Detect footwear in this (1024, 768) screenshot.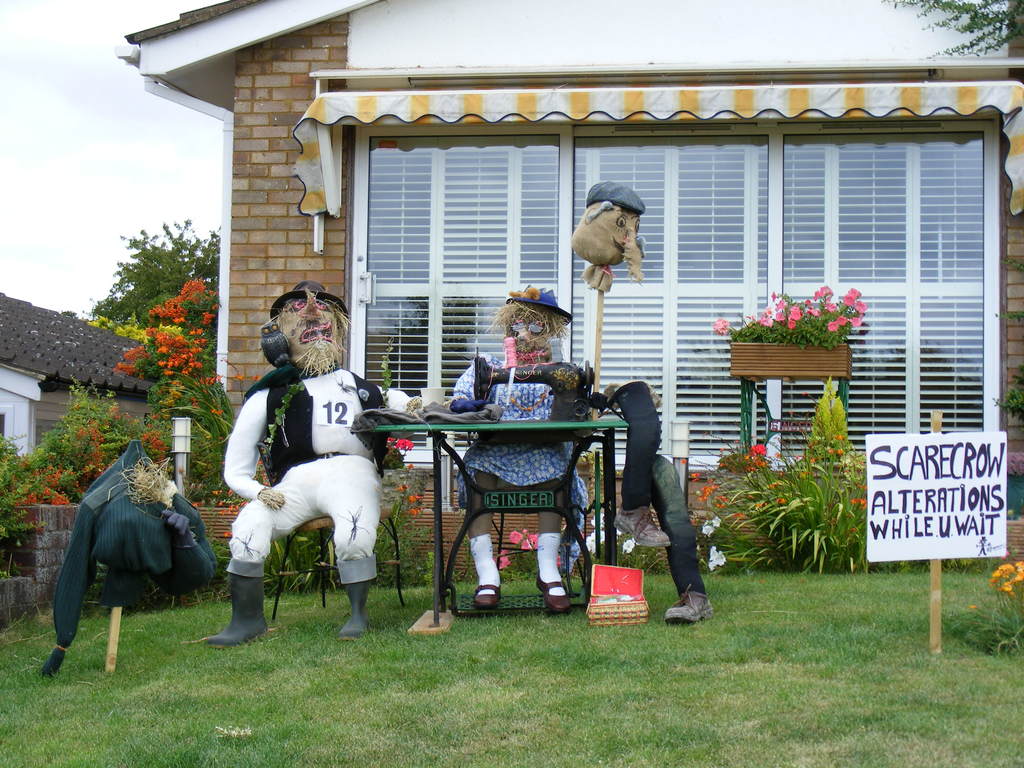
Detection: [left=537, top=572, right=579, bottom=614].
